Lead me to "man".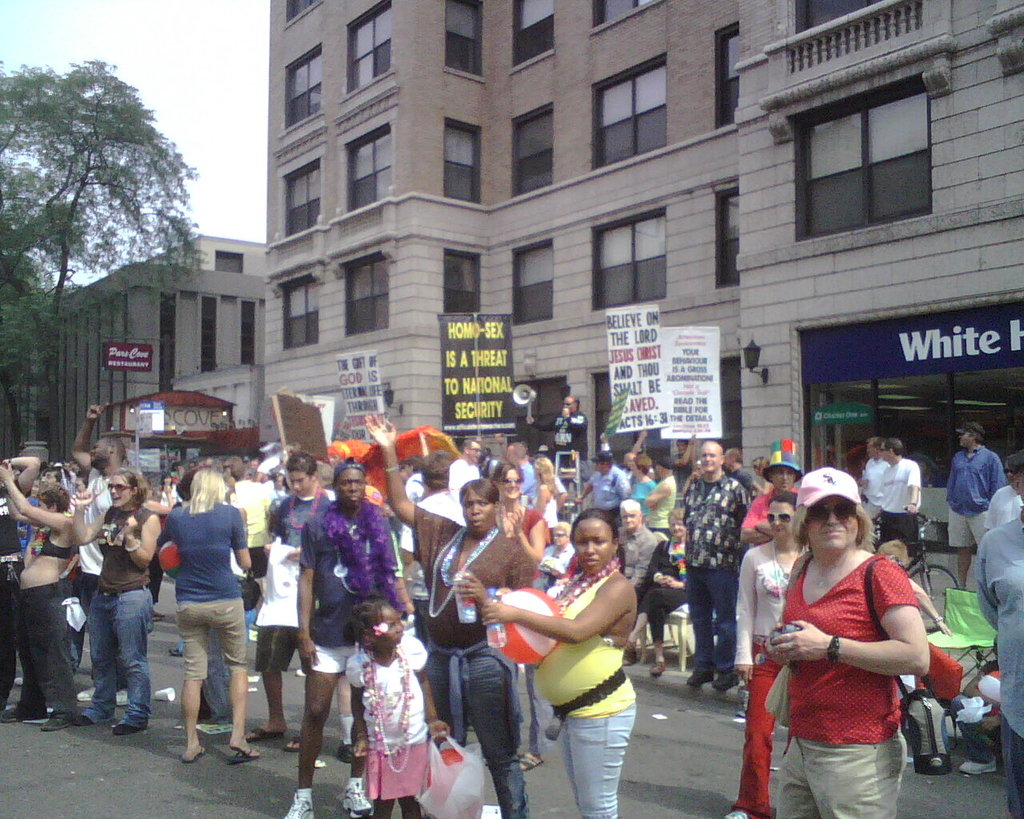
Lead to bbox=(685, 441, 751, 693).
